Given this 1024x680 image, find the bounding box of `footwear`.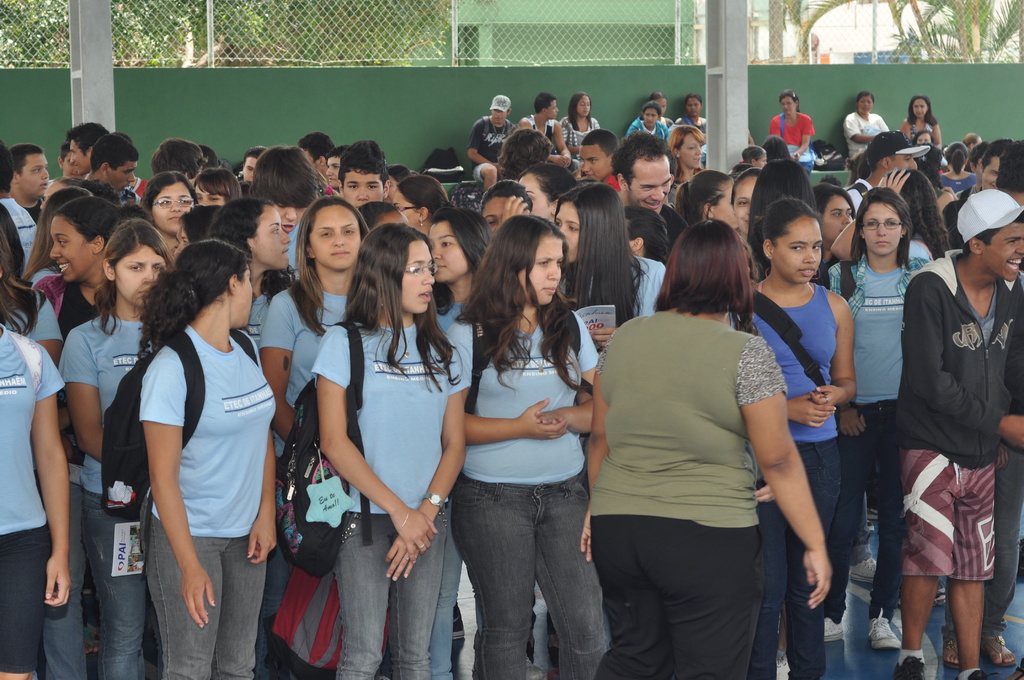
crop(867, 506, 881, 518).
